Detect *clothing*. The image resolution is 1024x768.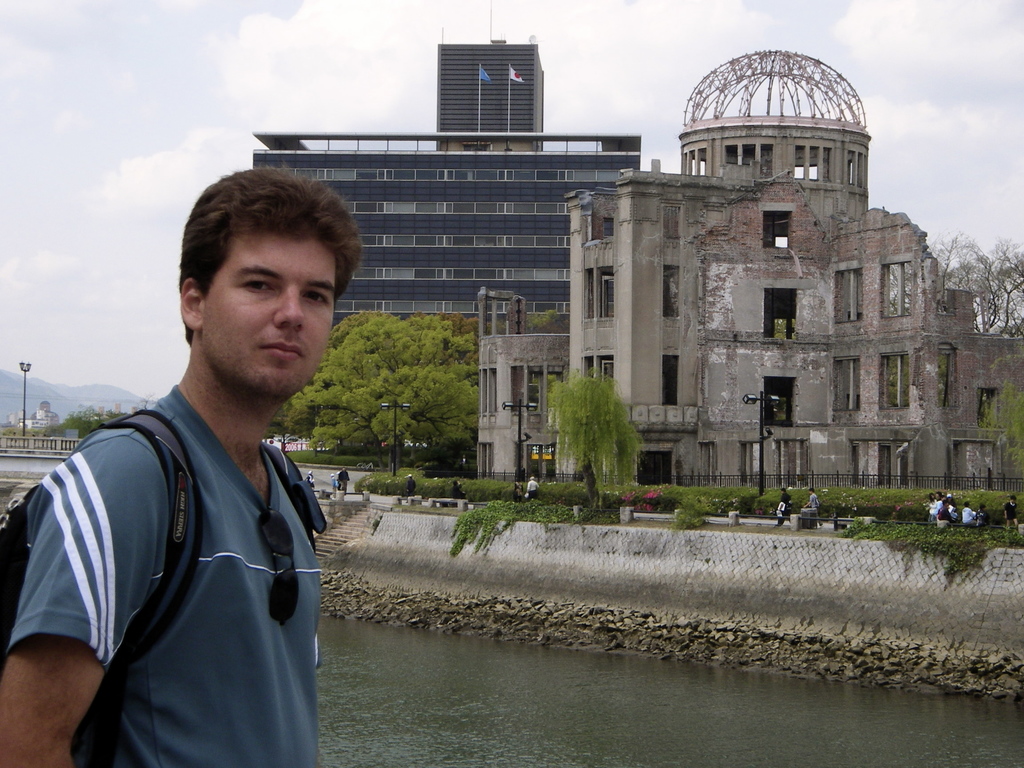
(976, 509, 992, 528).
